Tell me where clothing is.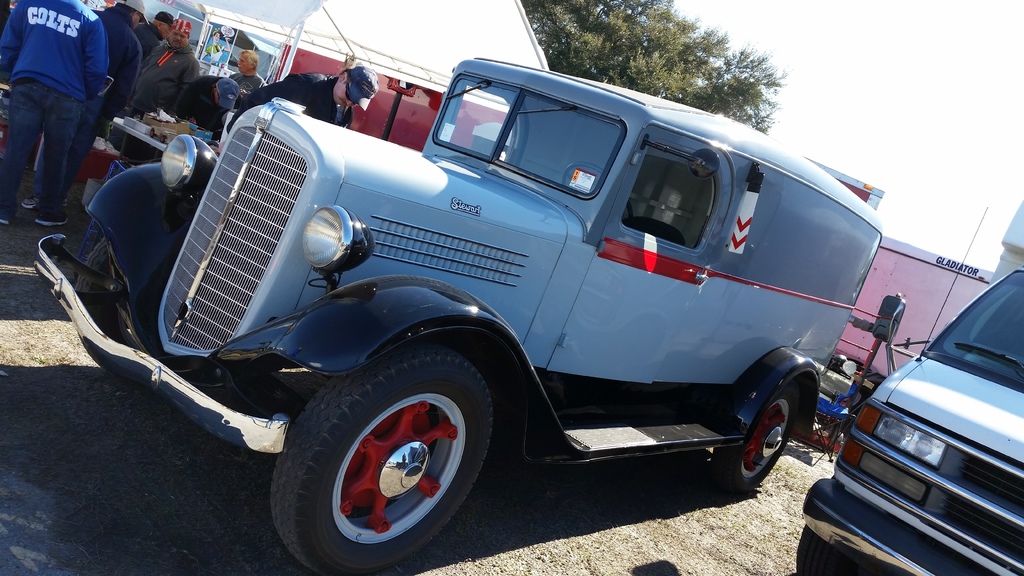
clothing is at bbox=[230, 71, 269, 95].
